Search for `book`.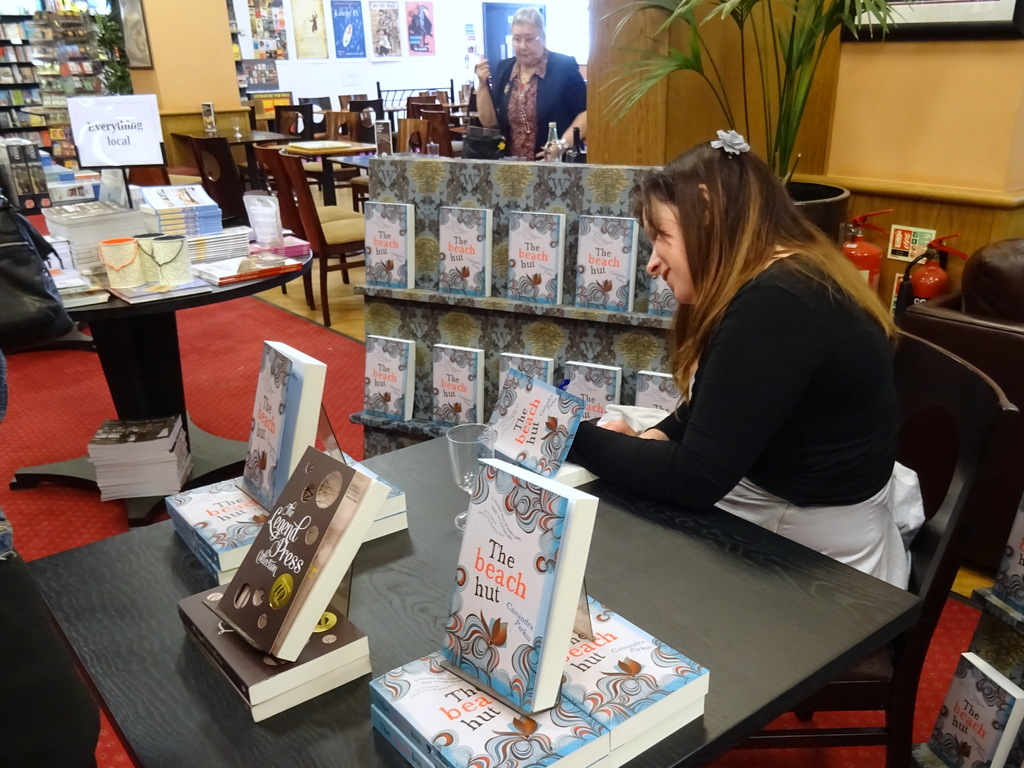
Found at 236 339 326 515.
